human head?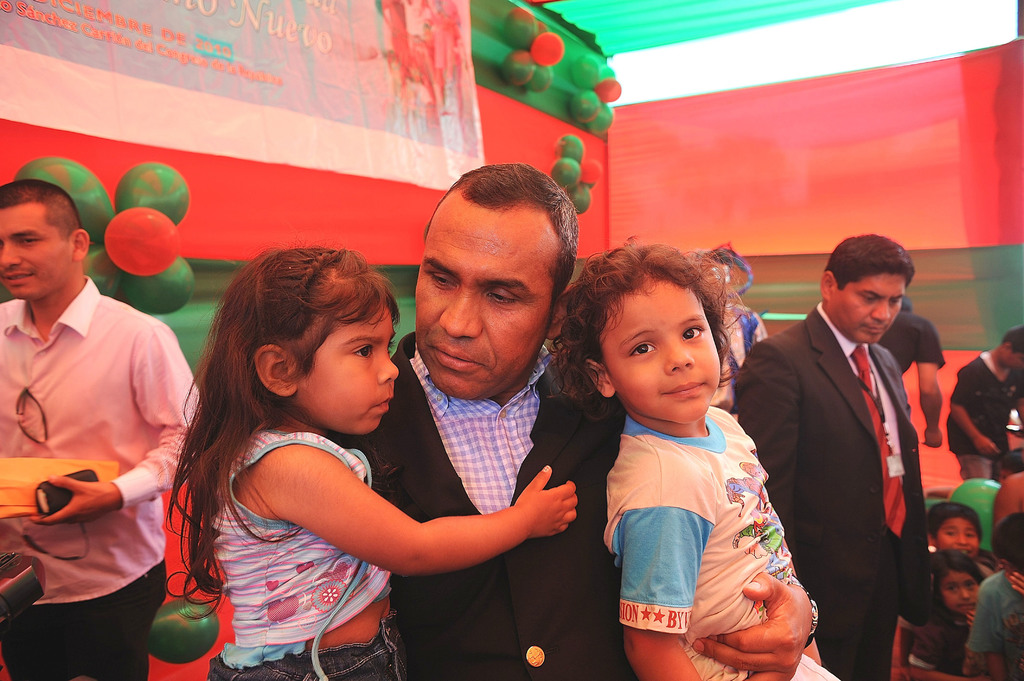
(694, 252, 739, 298)
